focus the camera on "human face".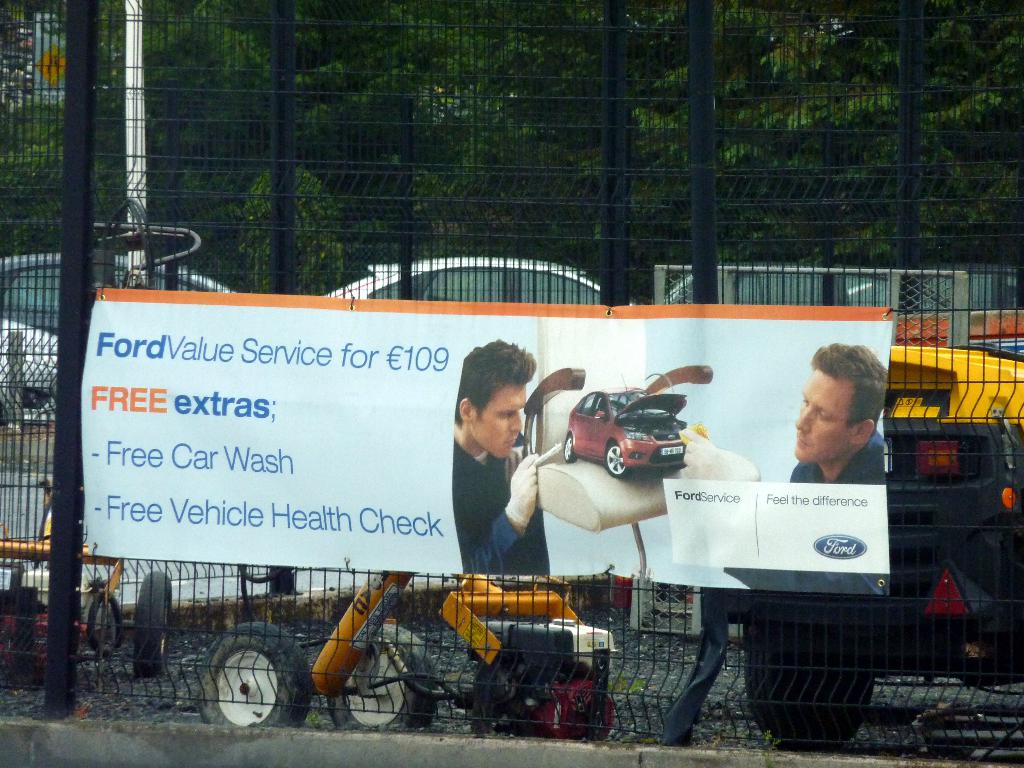
Focus region: {"x1": 475, "y1": 383, "x2": 527, "y2": 461}.
